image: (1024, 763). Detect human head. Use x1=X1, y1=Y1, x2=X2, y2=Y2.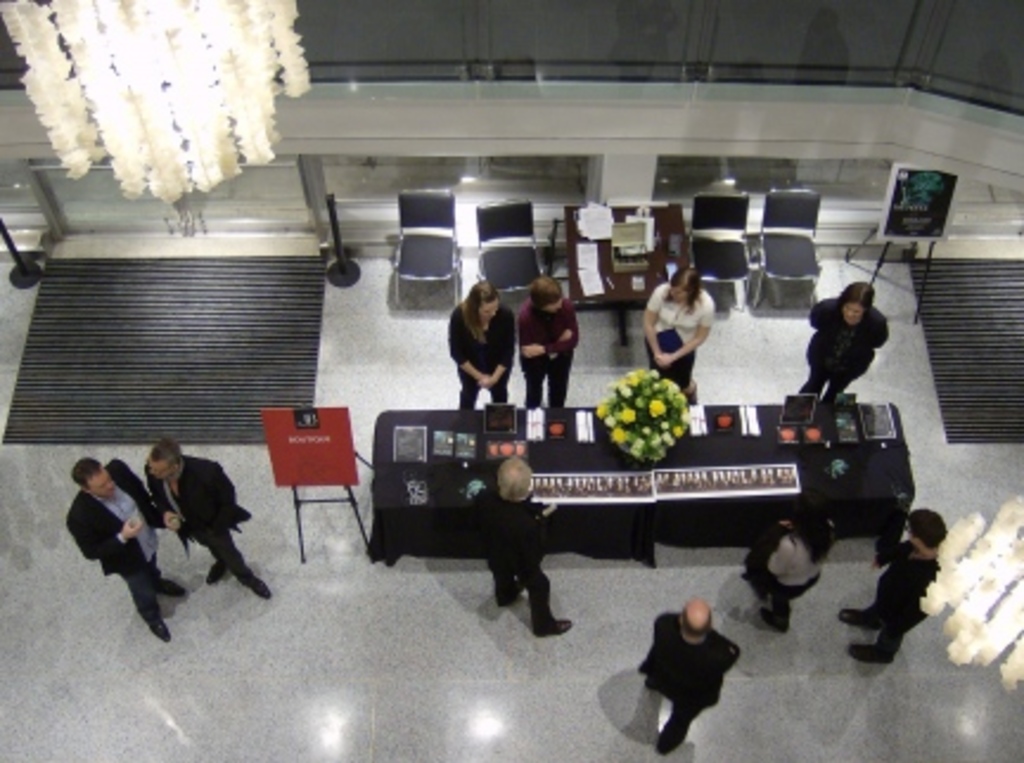
x1=789, y1=502, x2=830, y2=536.
